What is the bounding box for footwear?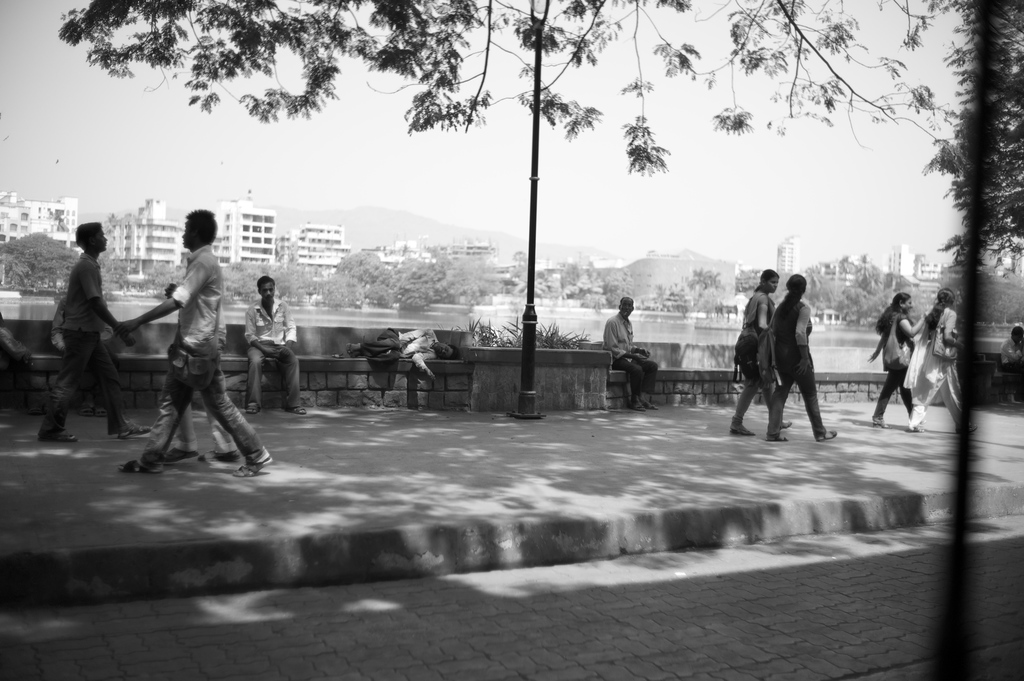
[38, 427, 81, 444].
